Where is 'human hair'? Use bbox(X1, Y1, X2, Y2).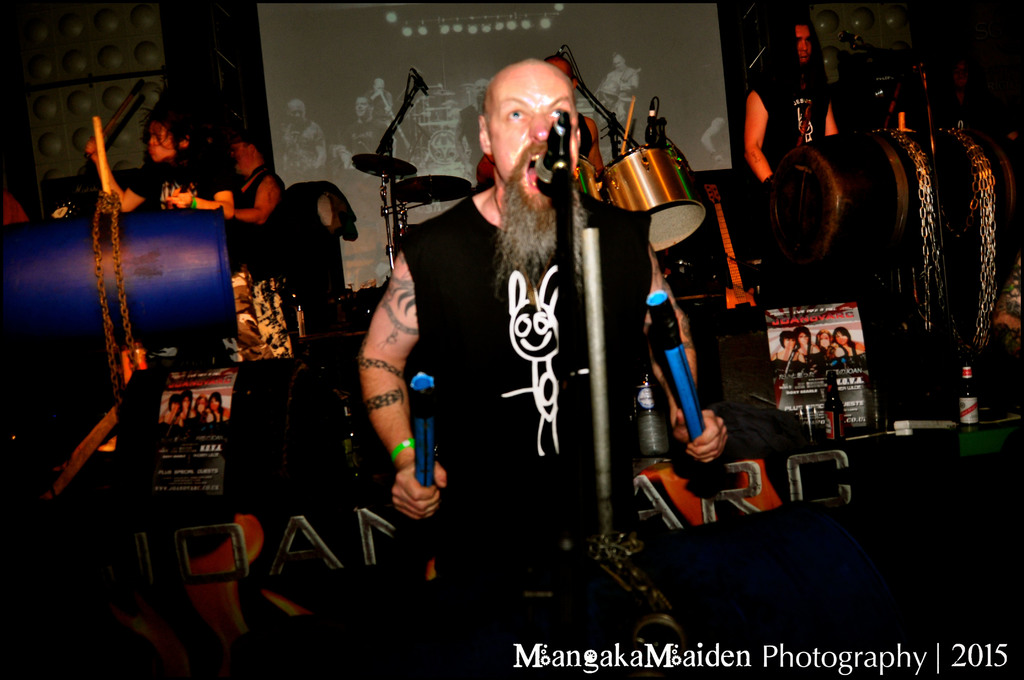
bbox(135, 101, 198, 166).
